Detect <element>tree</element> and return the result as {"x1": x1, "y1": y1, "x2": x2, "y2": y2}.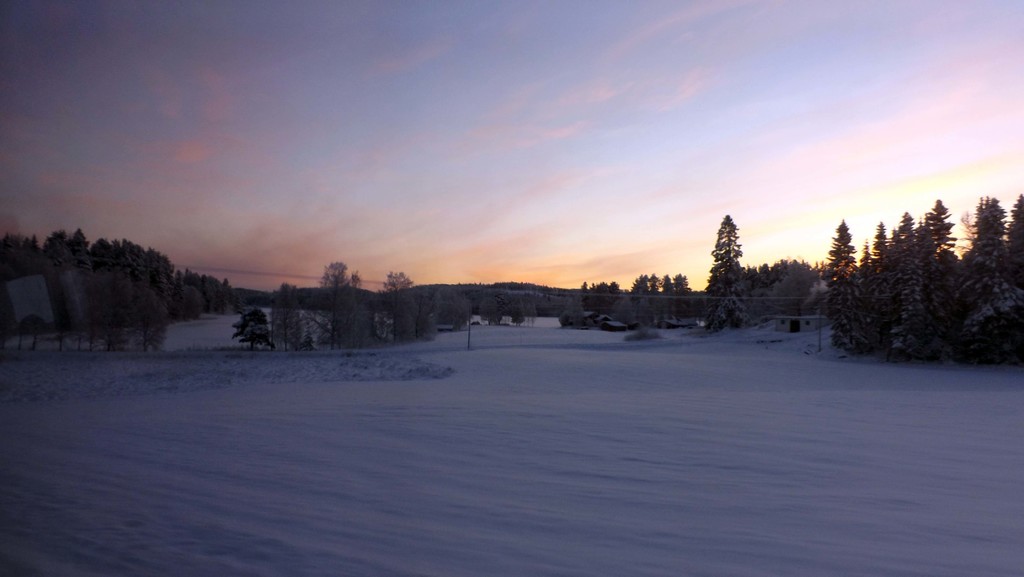
{"x1": 893, "y1": 186, "x2": 955, "y2": 348}.
